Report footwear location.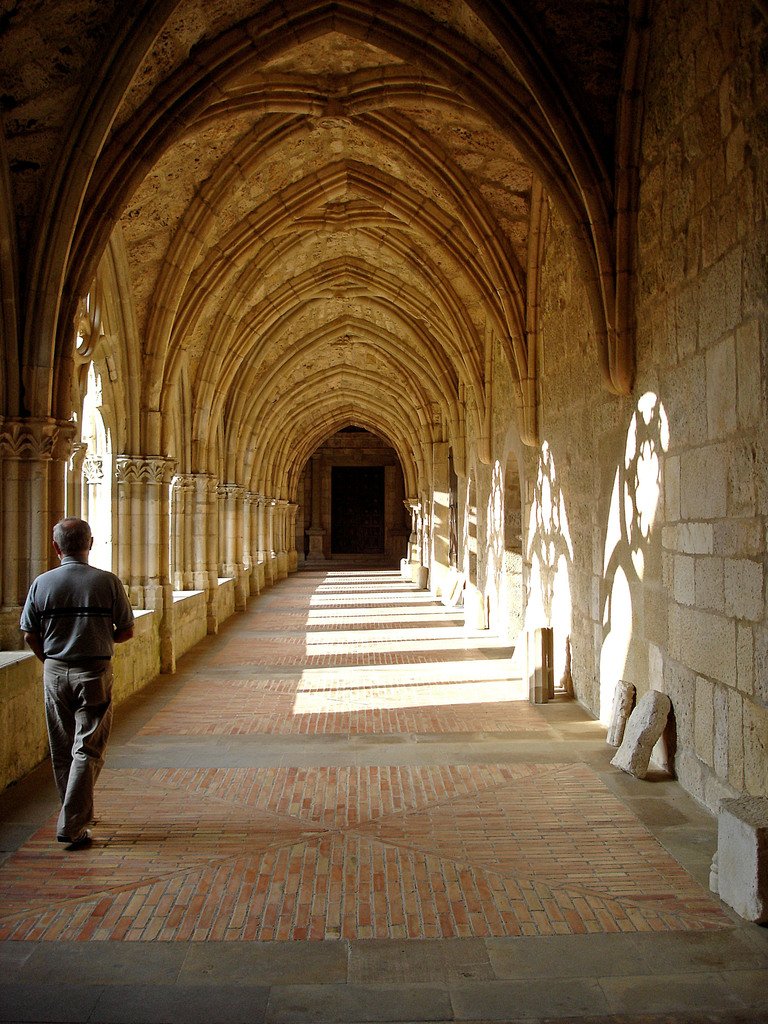
Report: rect(57, 826, 90, 845).
